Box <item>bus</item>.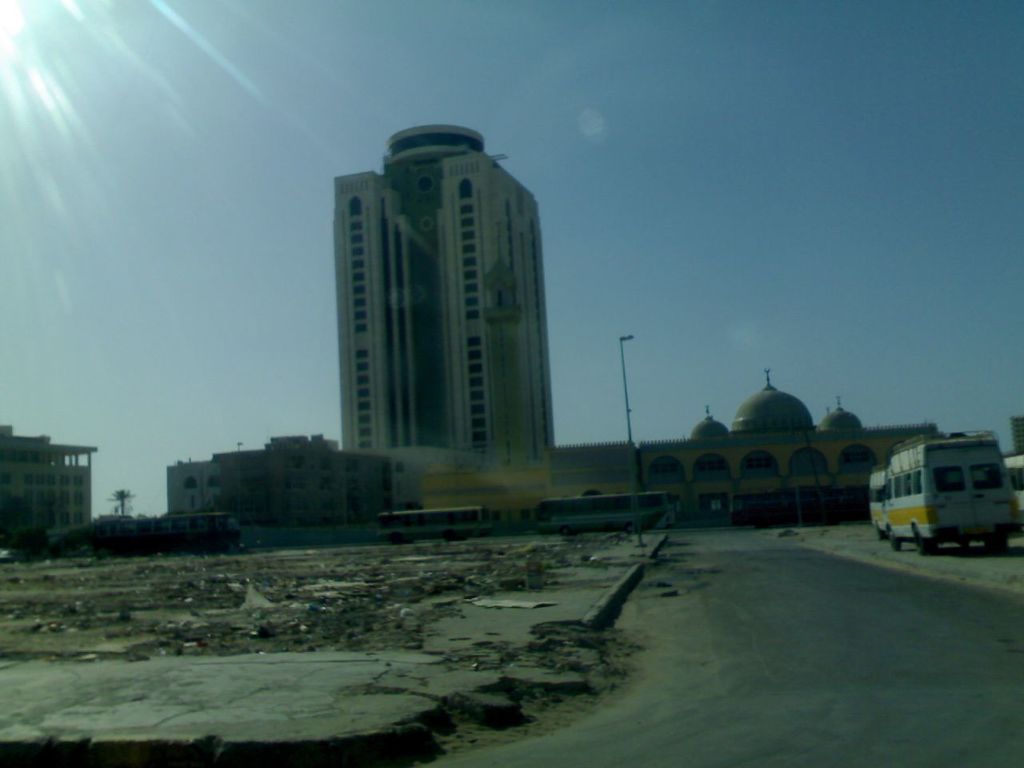
region(878, 436, 1016, 566).
